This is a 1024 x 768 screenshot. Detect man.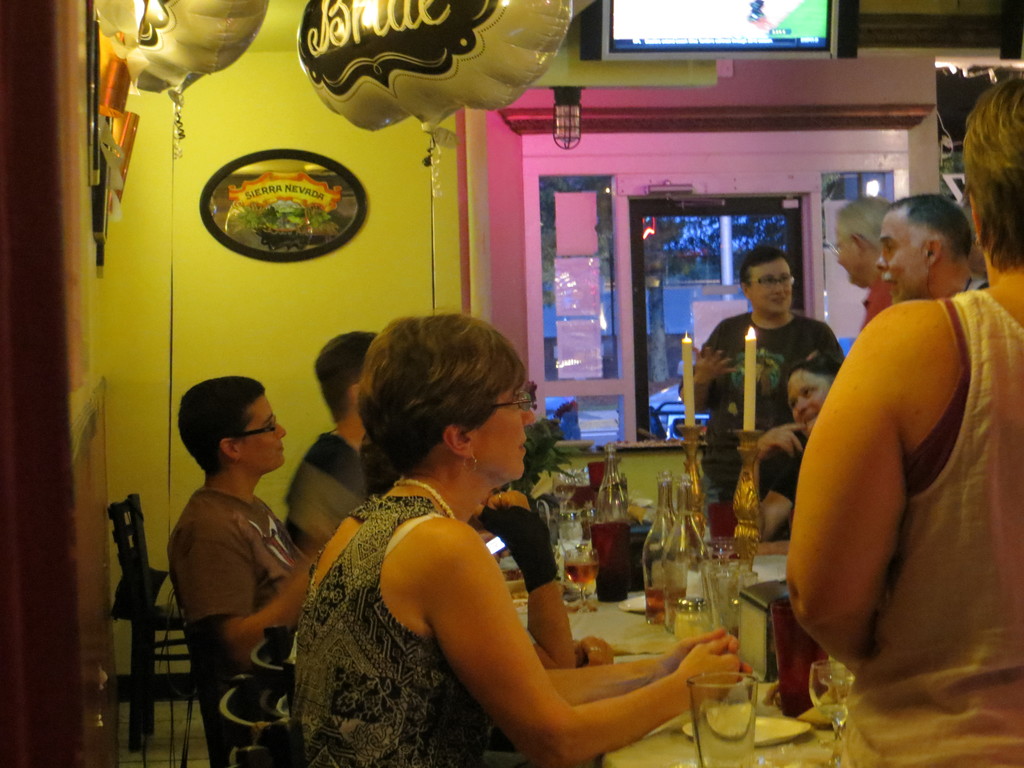
(x1=874, y1=190, x2=988, y2=303).
